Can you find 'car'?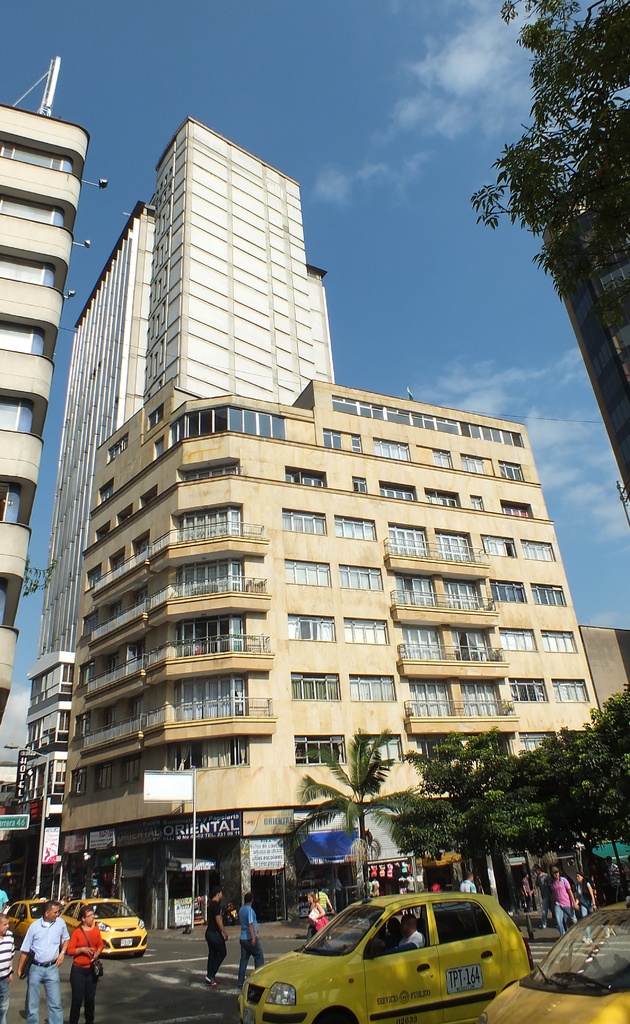
Yes, bounding box: bbox=(6, 896, 44, 945).
